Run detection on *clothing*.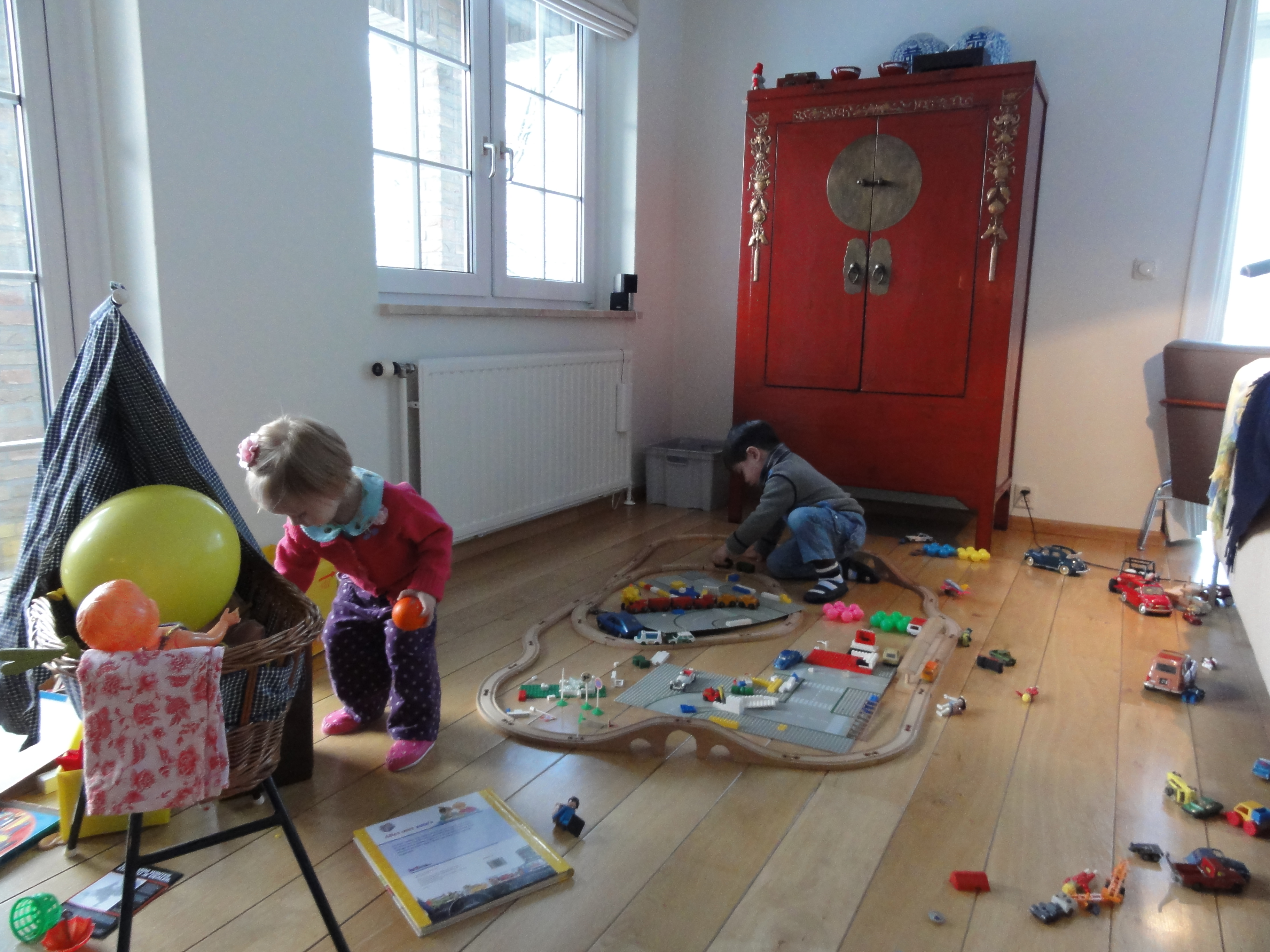
Result: crop(93, 164, 150, 262).
